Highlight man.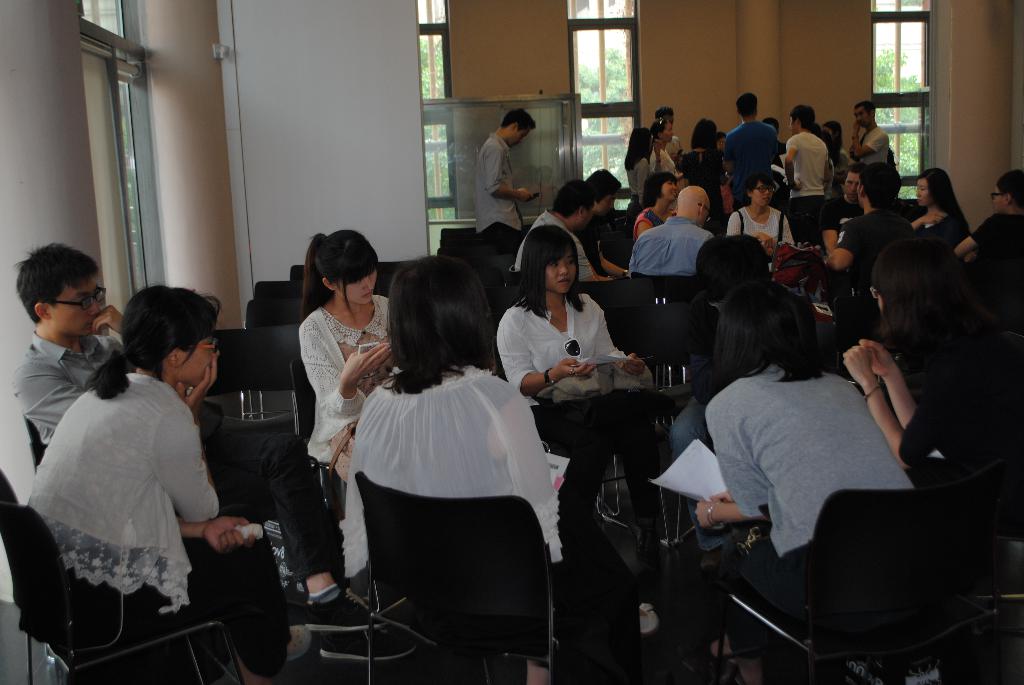
Highlighted region: <box>824,168,867,232</box>.
